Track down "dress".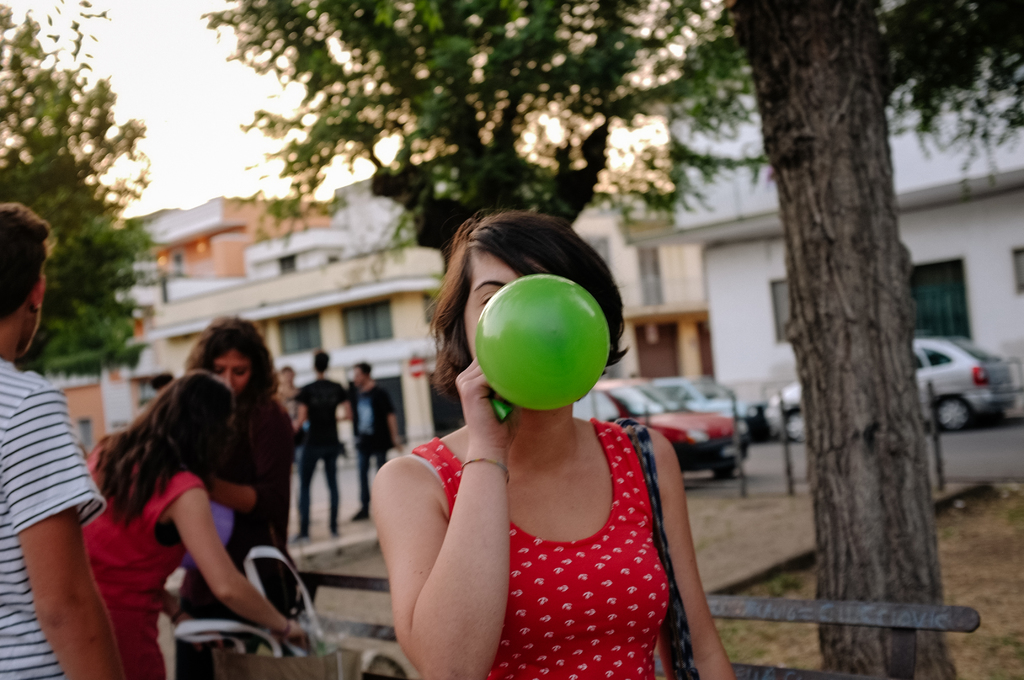
Tracked to (x1=440, y1=427, x2=664, y2=670).
